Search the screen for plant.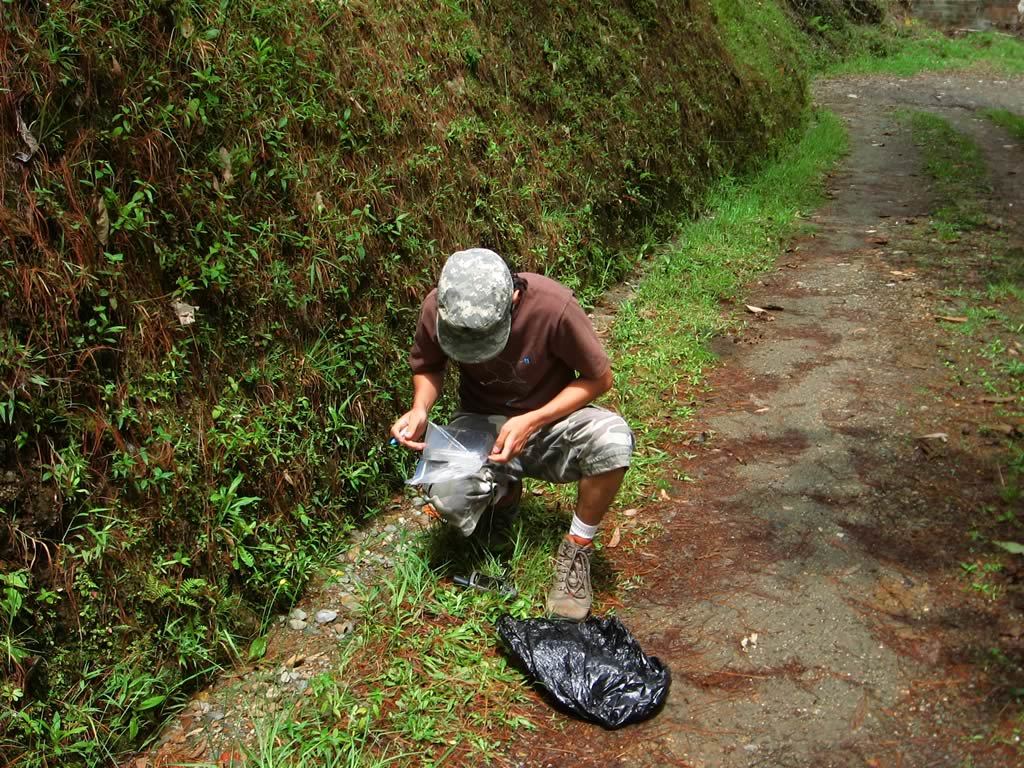
Found at x1=238, y1=165, x2=283, y2=191.
